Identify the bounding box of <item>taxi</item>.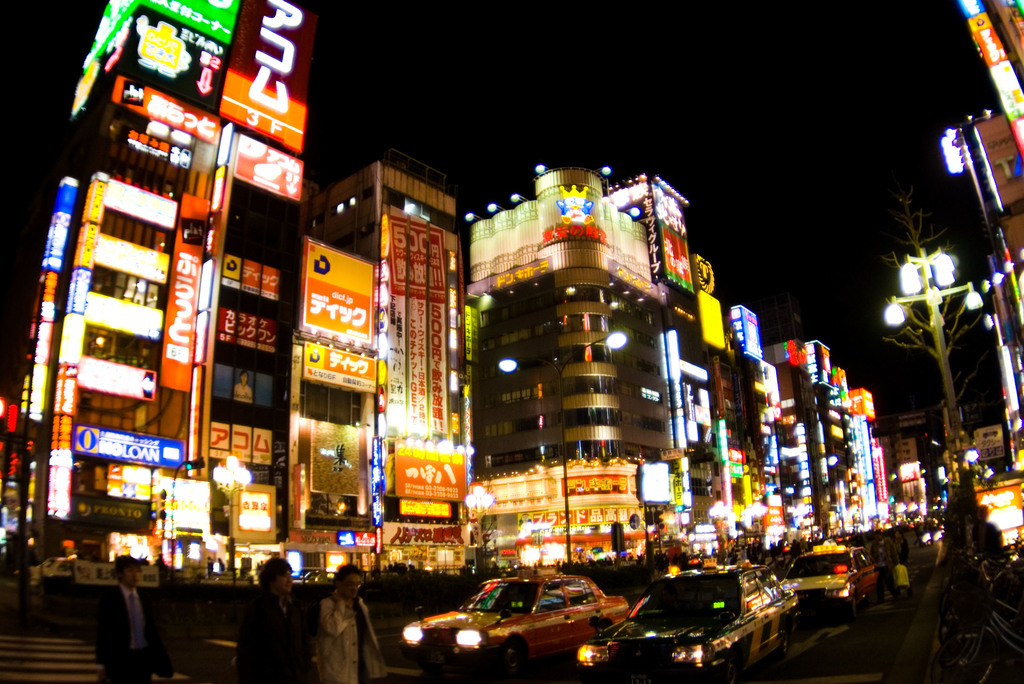
left=415, top=578, right=639, bottom=667.
